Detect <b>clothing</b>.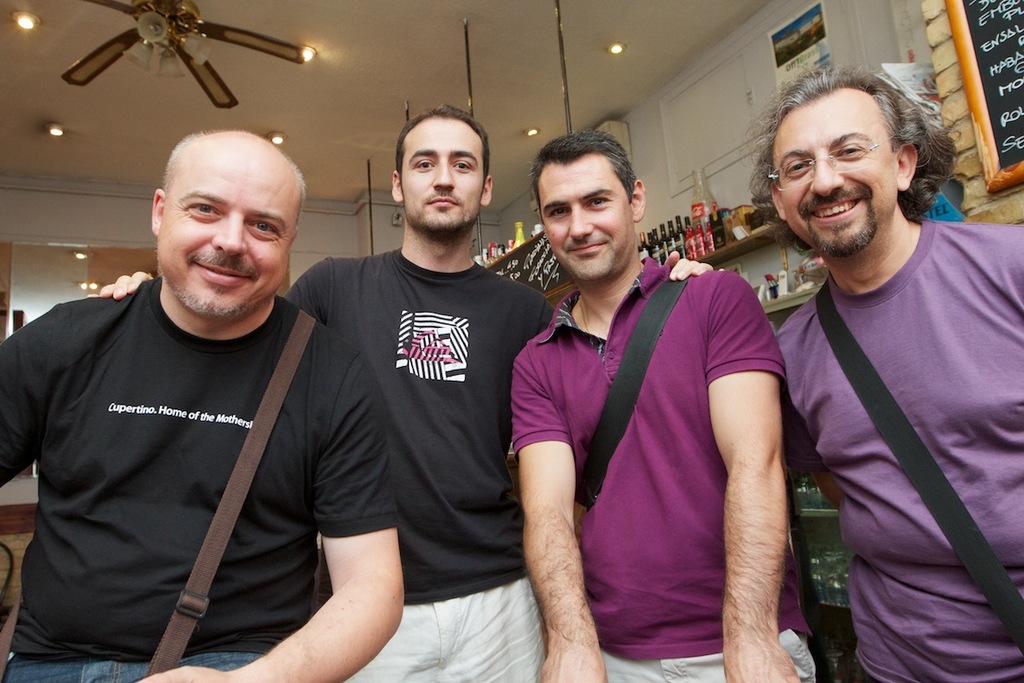
Detected at <box>274,243,544,682</box>.
